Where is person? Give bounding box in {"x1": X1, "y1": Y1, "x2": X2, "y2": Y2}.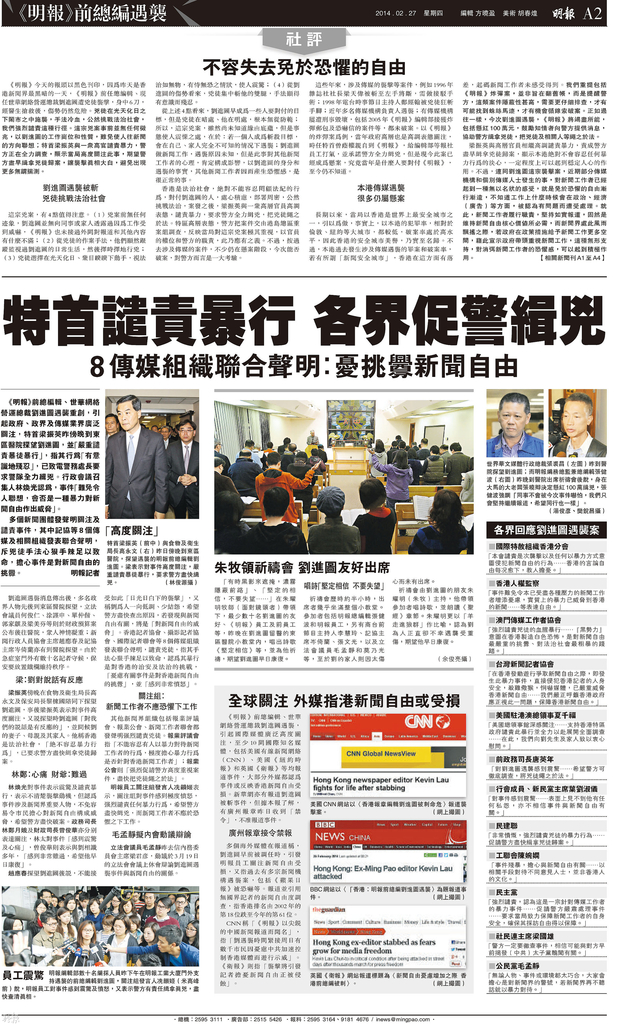
{"x1": 215, "y1": 490, "x2": 253, "y2": 555}.
